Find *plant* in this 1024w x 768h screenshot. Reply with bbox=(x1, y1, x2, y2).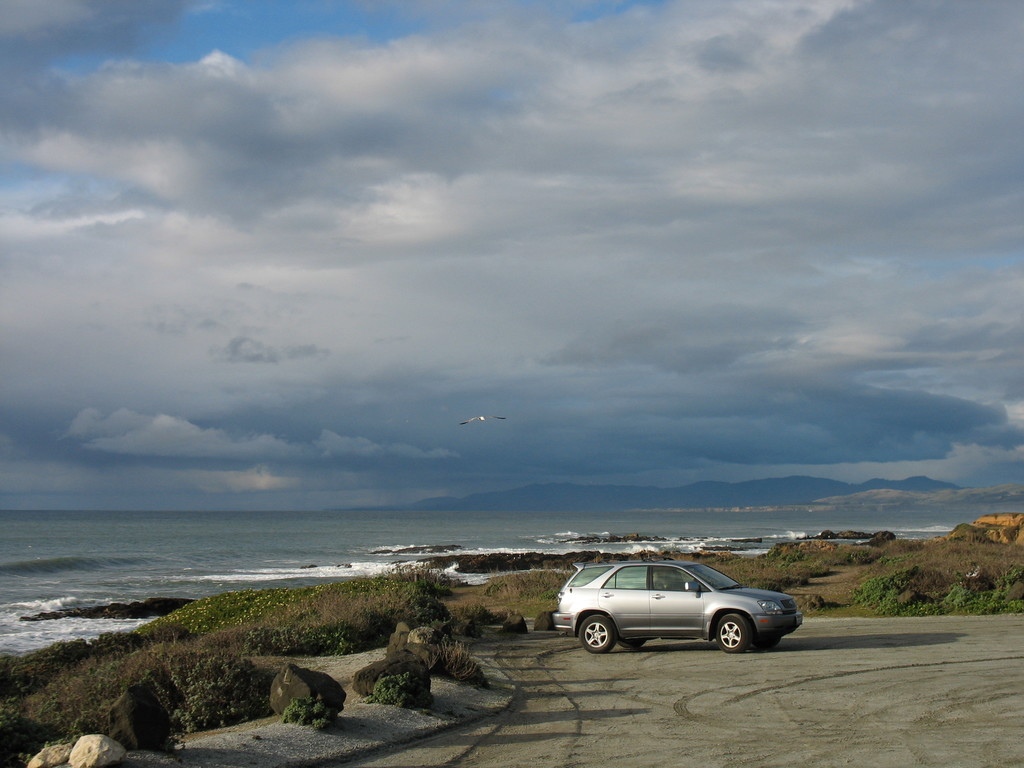
bbox=(365, 675, 419, 712).
